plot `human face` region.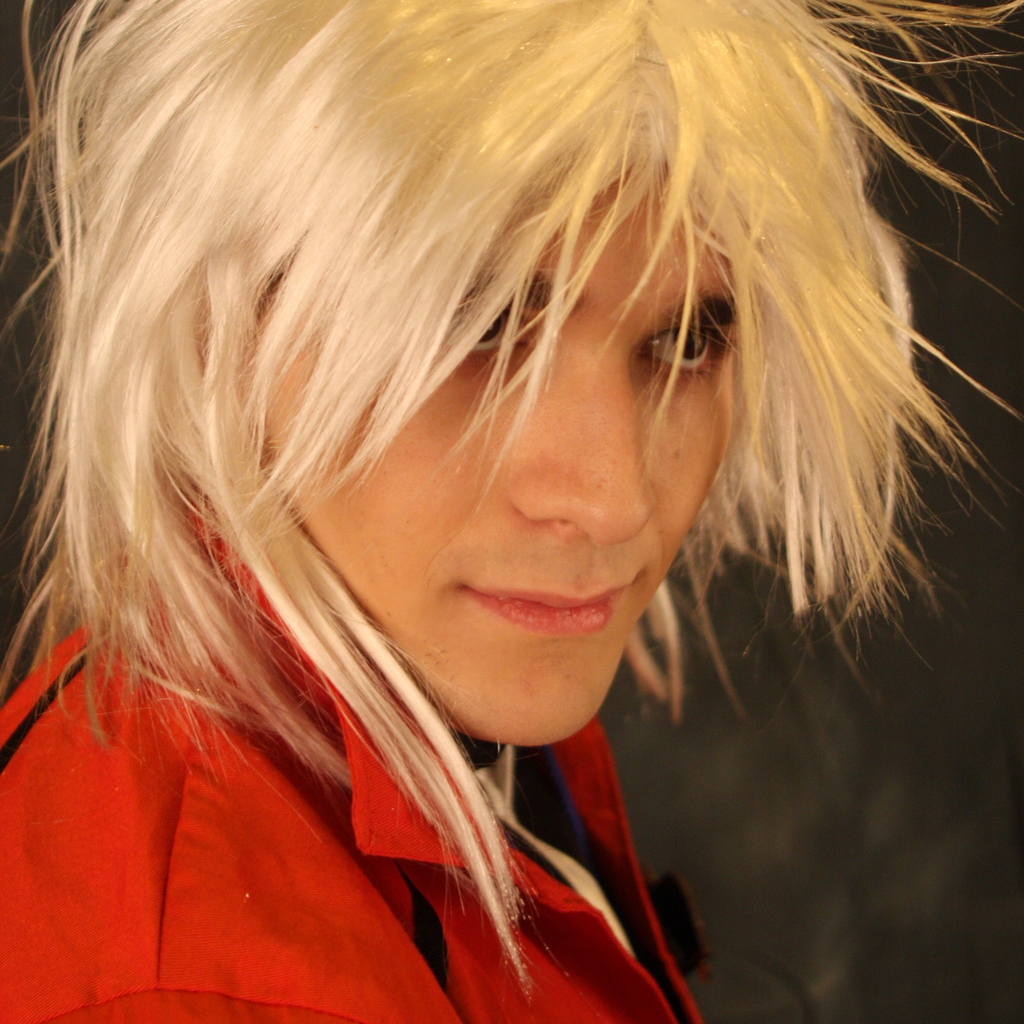
Plotted at bbox=[267, 166, 738, 746].
